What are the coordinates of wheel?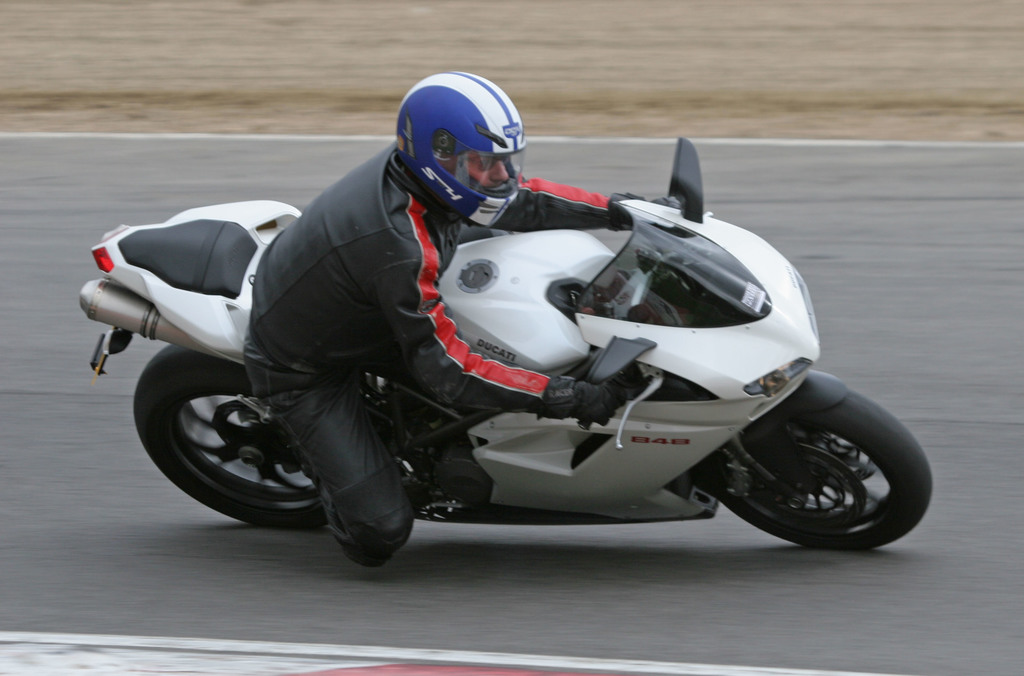
(135,356,346,532).
